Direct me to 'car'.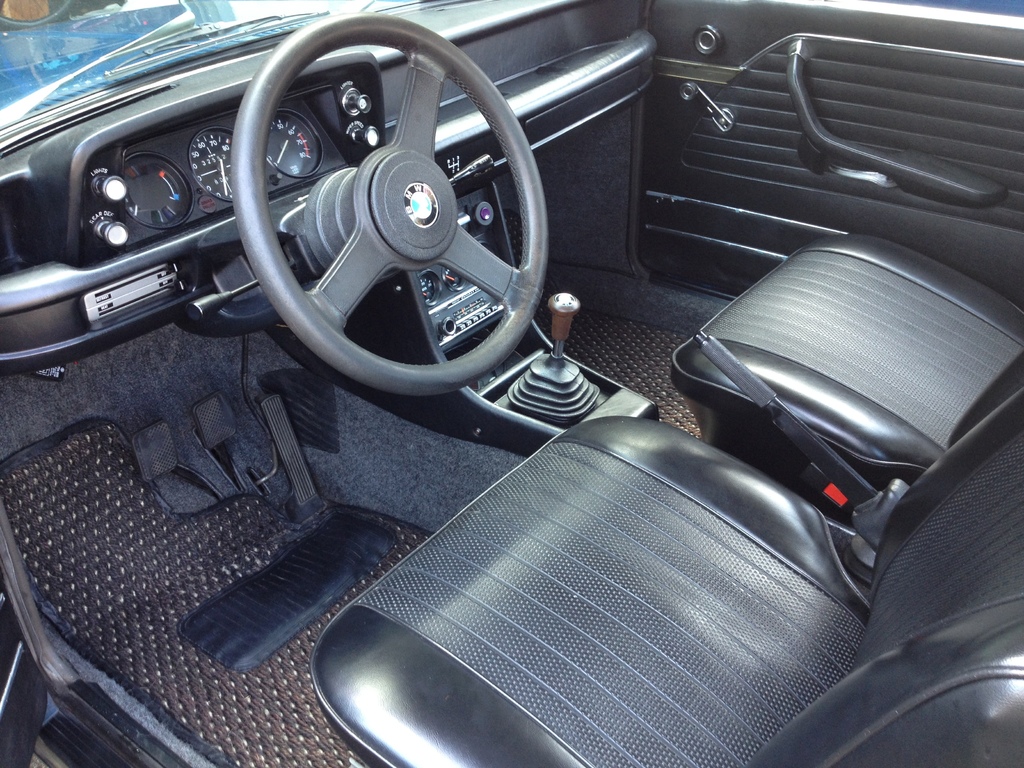
Direction: {"x1": 4, "y1": 0, "x2": 989, "y2": 767}.
